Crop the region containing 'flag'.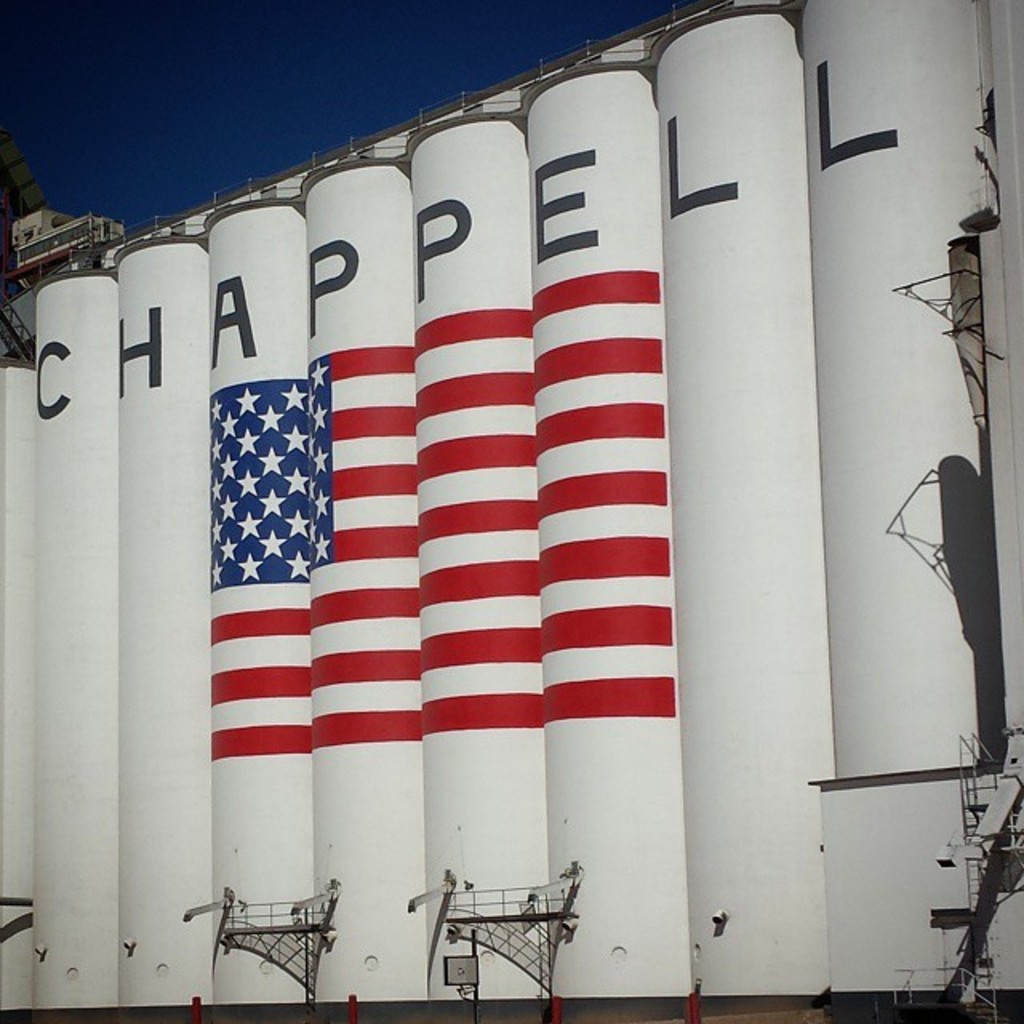
Crop region: 198:266:678:755.
